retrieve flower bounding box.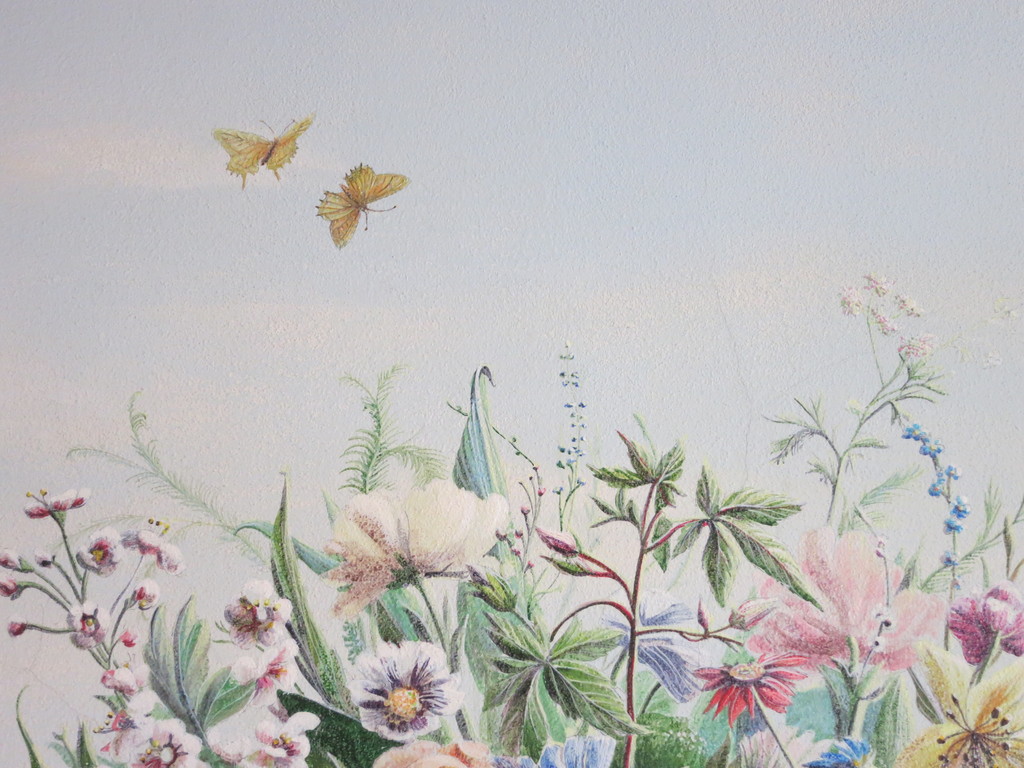
Bounding box: locate(90, 689, 154, 728).
